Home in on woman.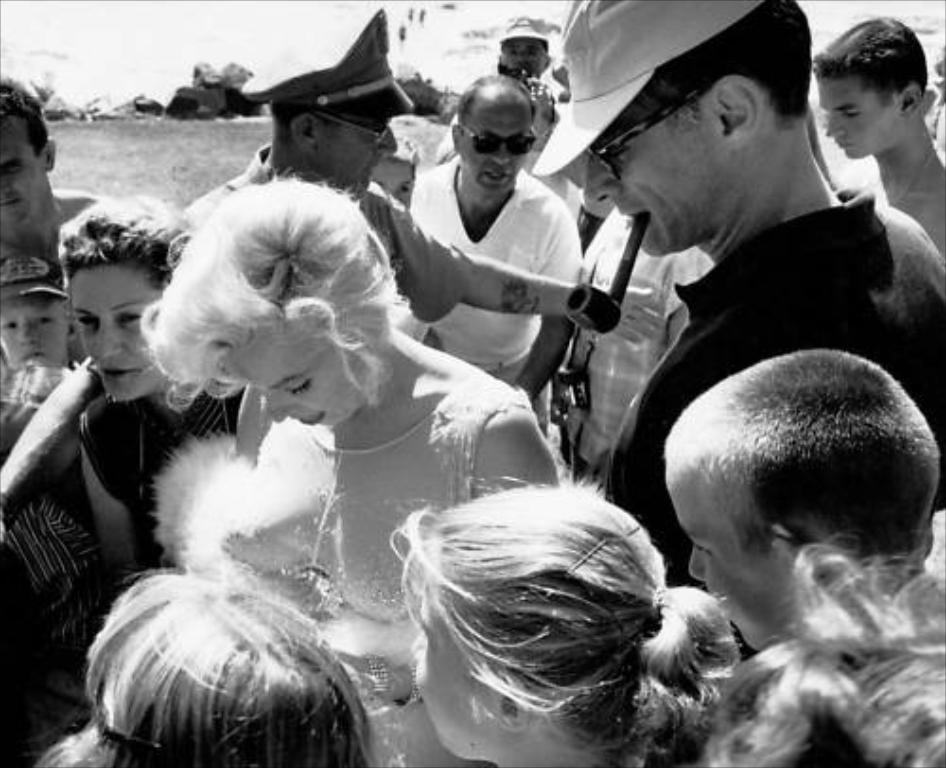
Homed in at x1=140, y1=176, x2=564, y2=766.
